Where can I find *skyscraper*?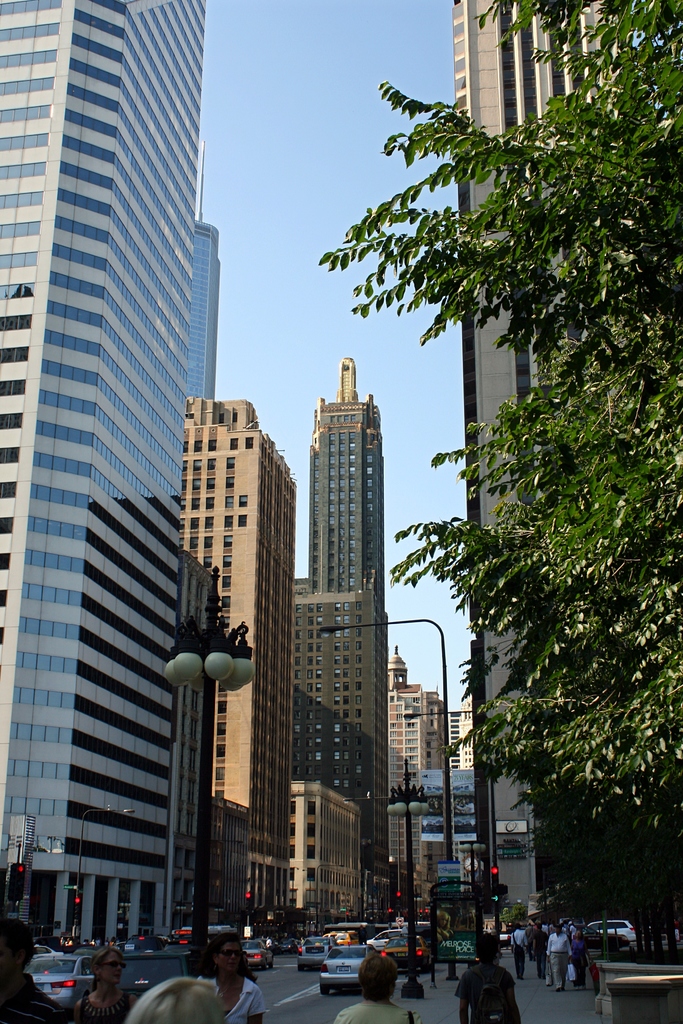
You can find it at <region>14, 8, 236, 849</region>.
